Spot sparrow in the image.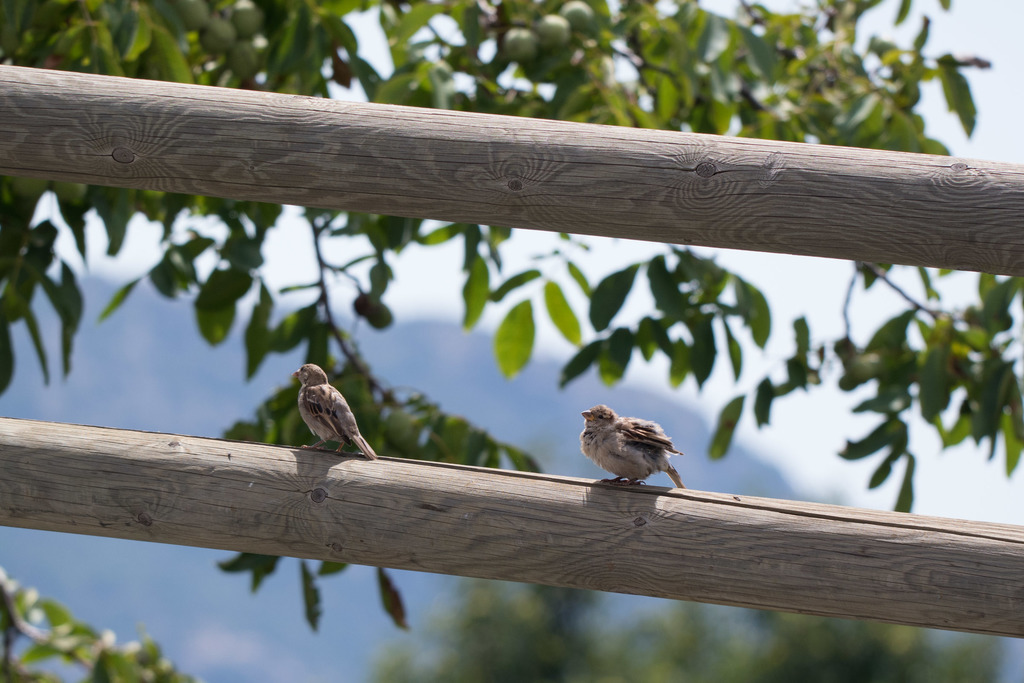
sparrow found at box(579, 407, 684, 486).
